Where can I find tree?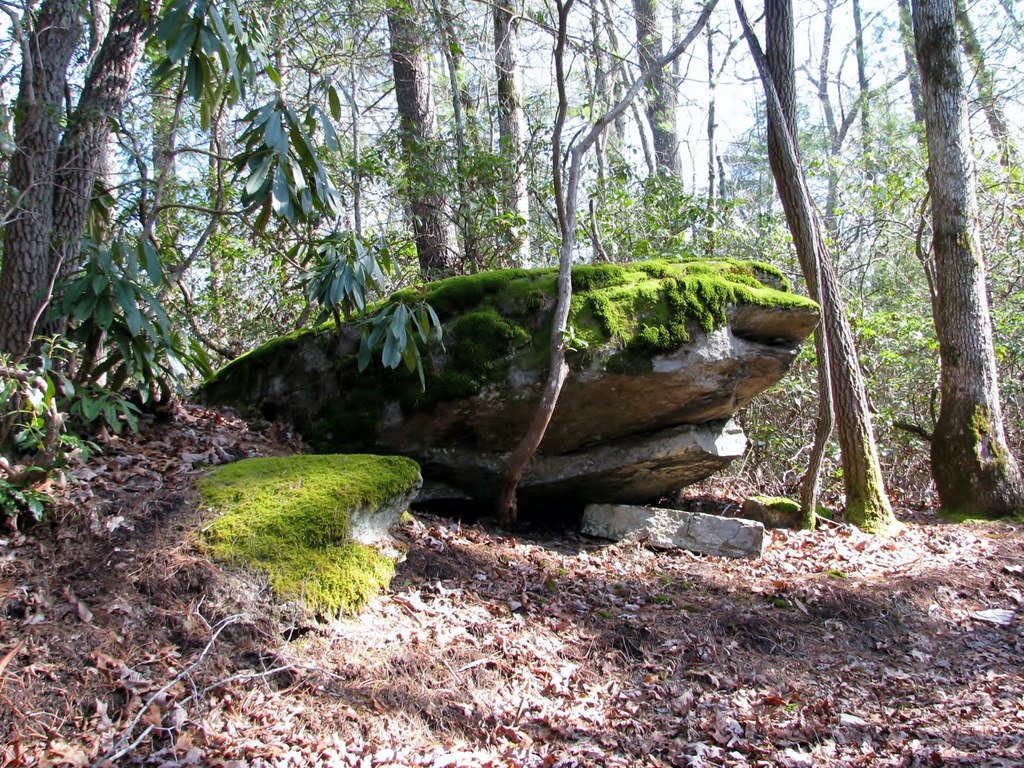
You can find it at detection(697, 1, 910, 296).
